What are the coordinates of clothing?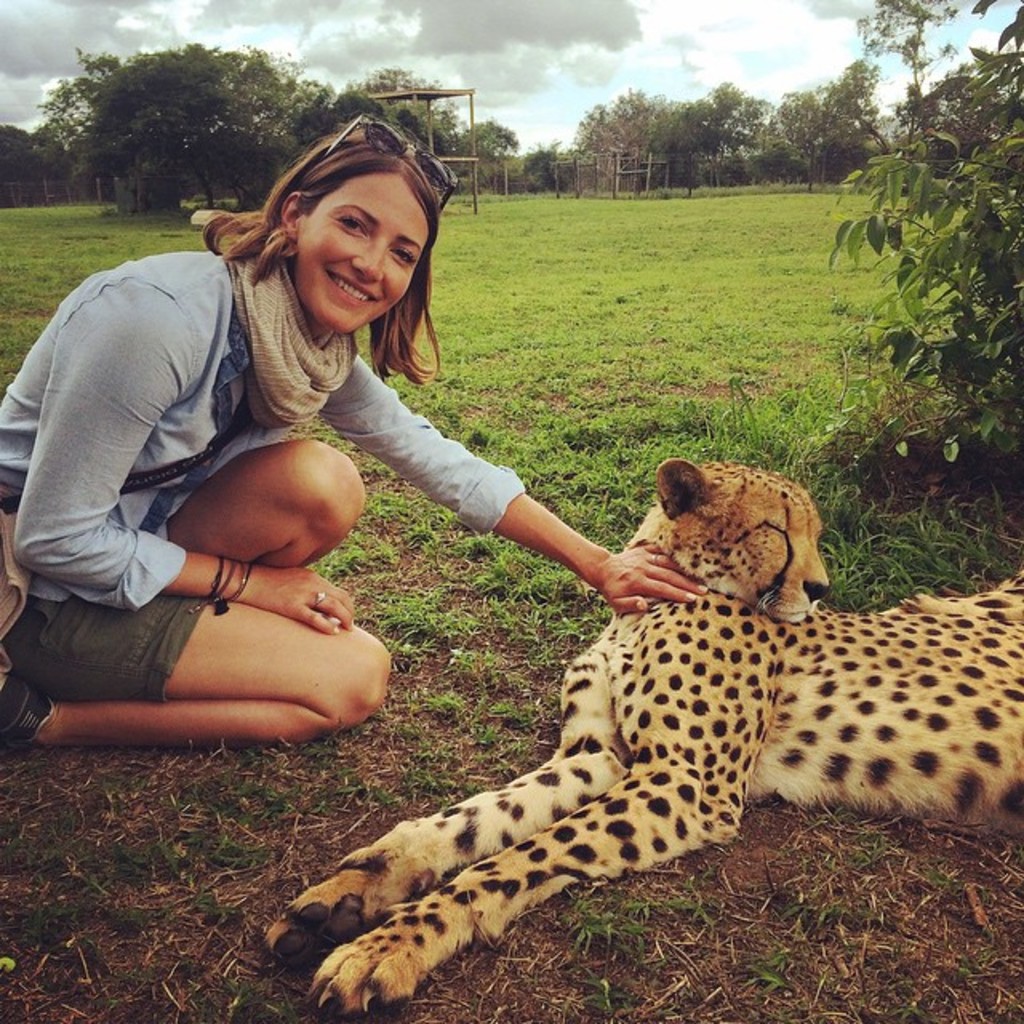
BBox(10, 230, 482, 754).
